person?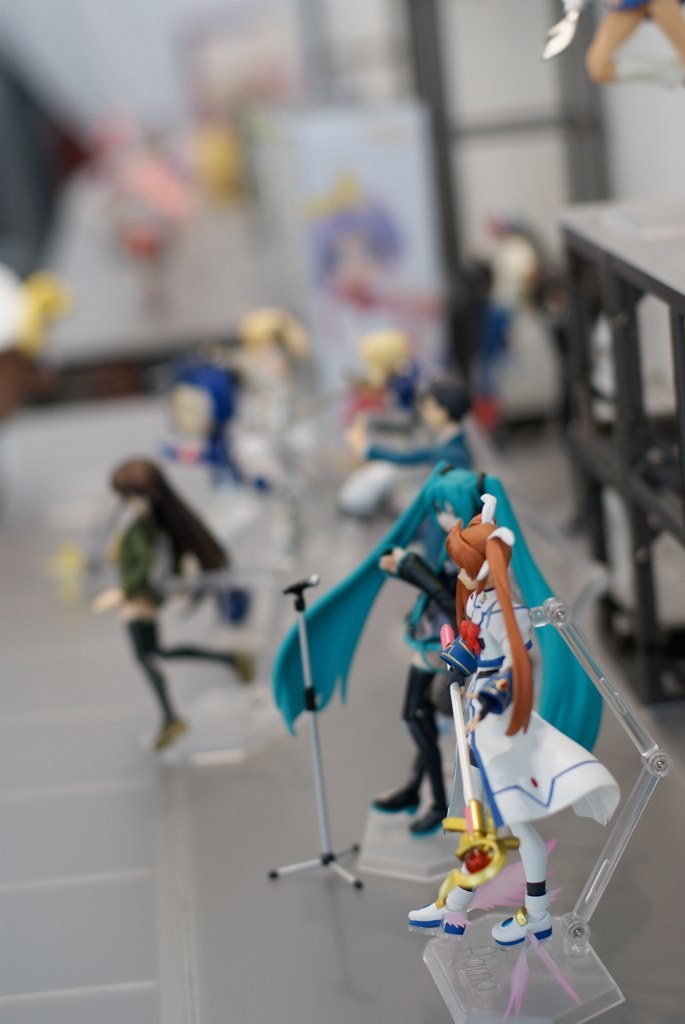
<region>398, 491, 627, 952</region>
